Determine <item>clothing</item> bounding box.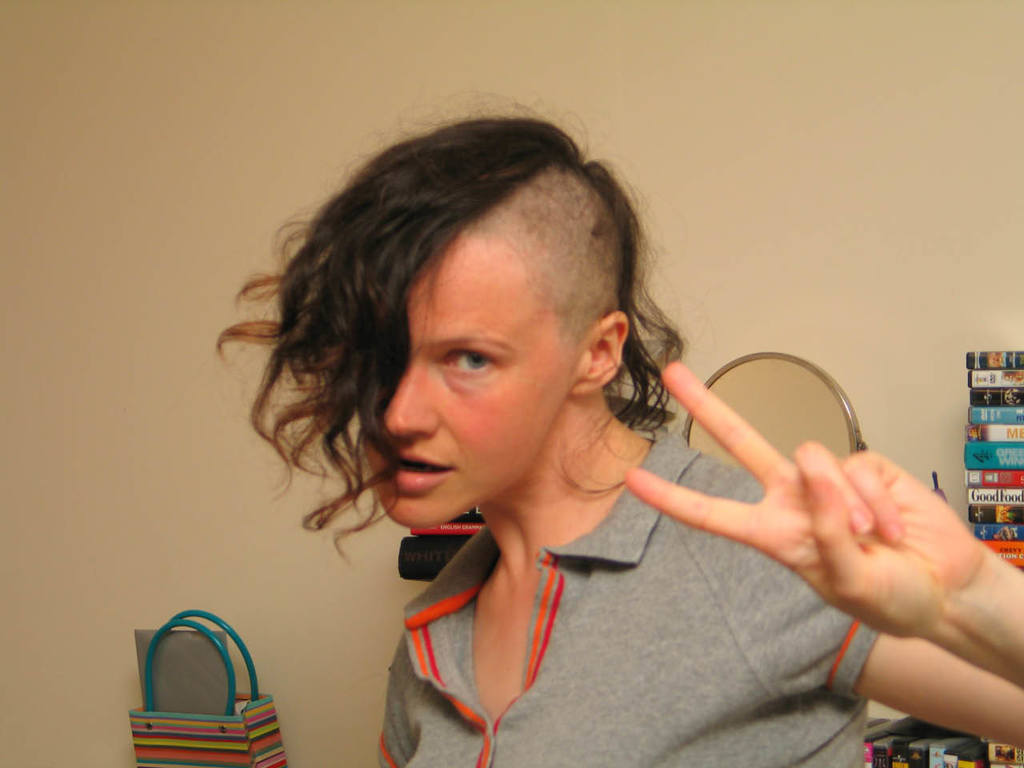
Determined: 382,435,884,767.
